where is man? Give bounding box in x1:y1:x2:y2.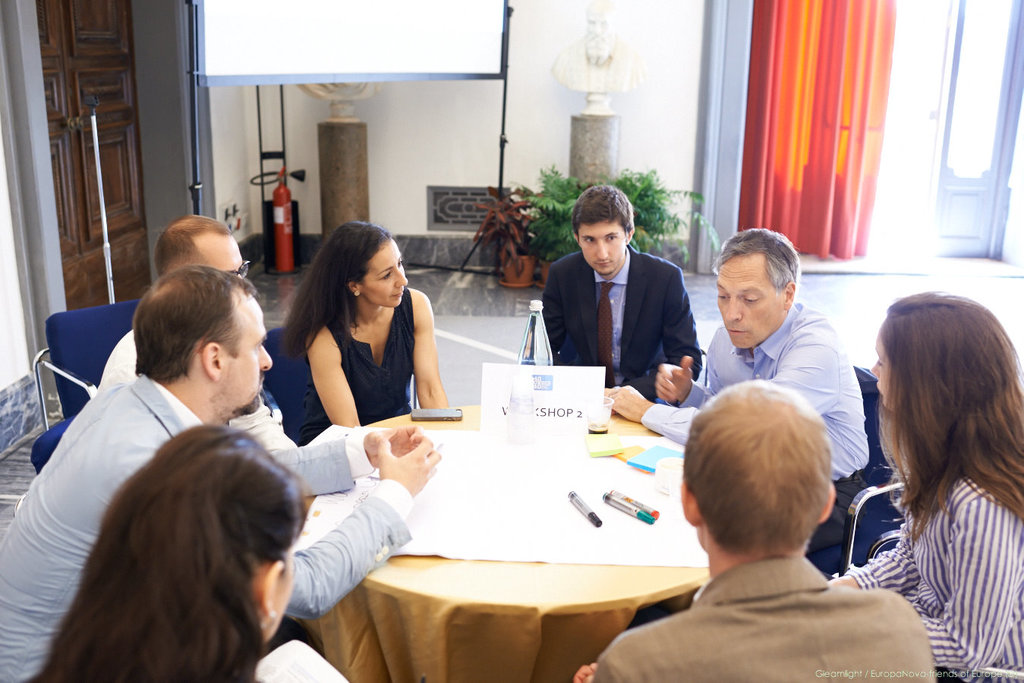
575:374:940:682.
